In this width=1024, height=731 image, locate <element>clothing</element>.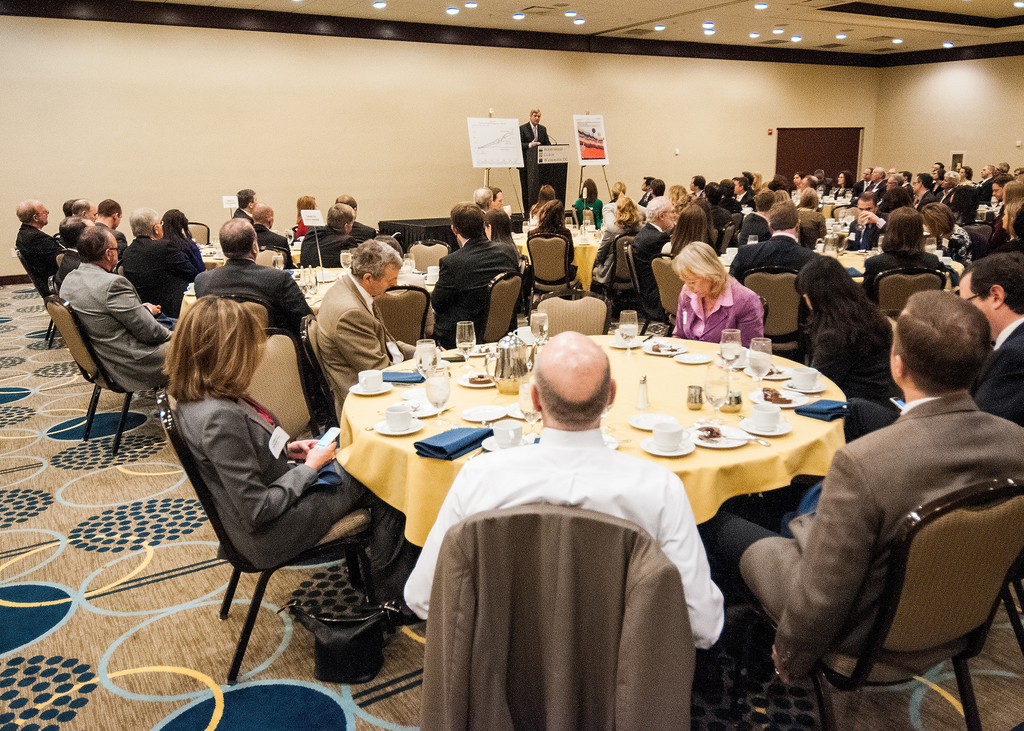
Bounding box: x1=678, y1=264, x2=783, y2=342.
